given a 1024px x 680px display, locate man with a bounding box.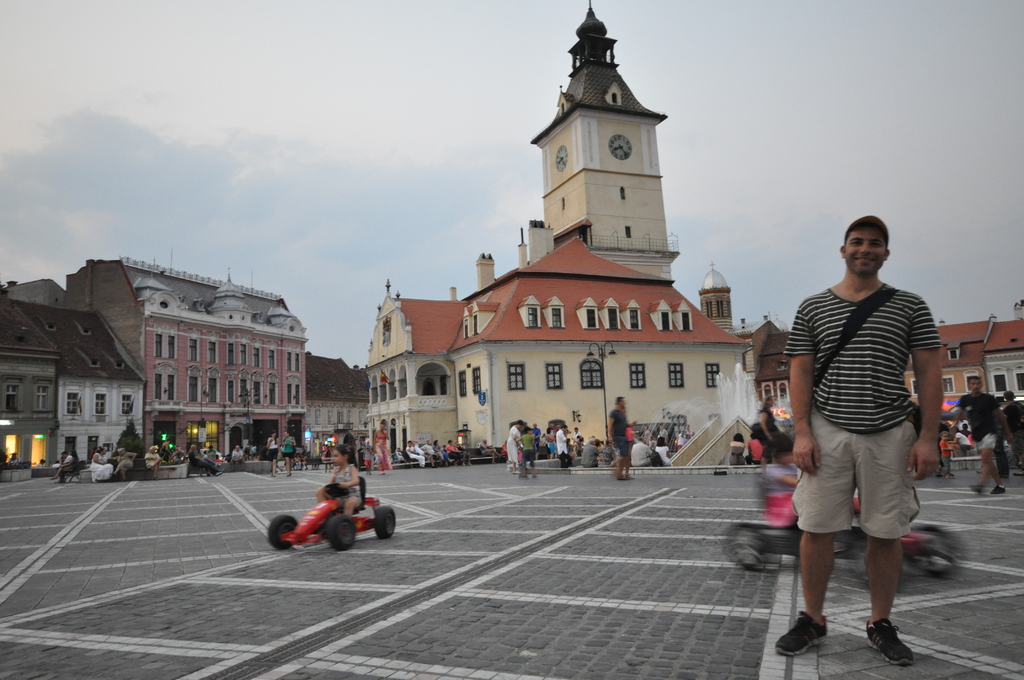
Located: region(959, 371, 1007, 497).
